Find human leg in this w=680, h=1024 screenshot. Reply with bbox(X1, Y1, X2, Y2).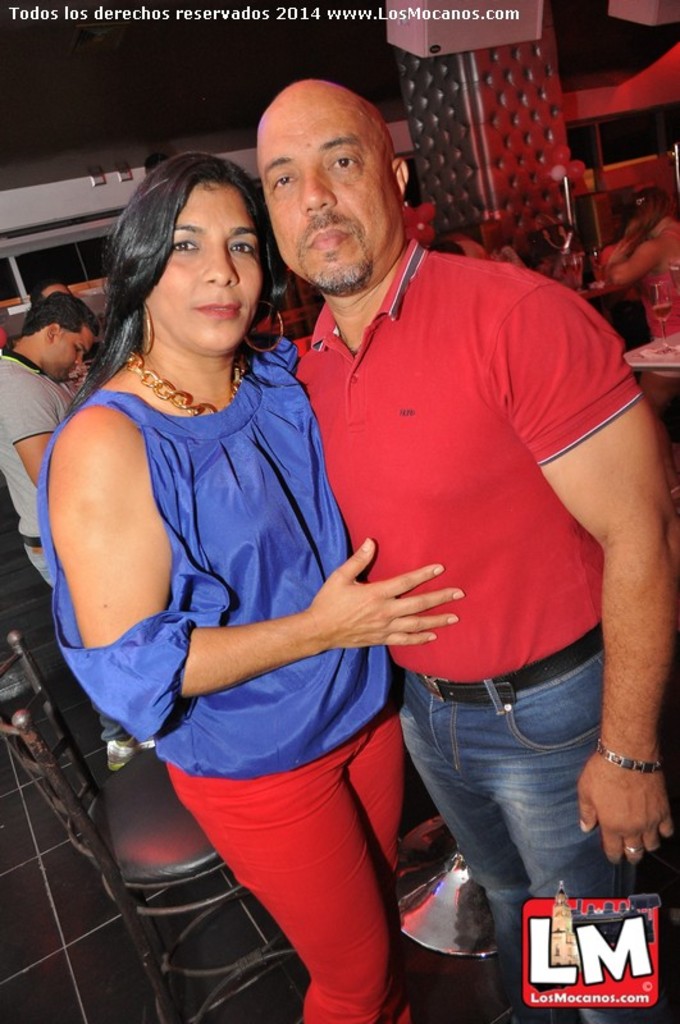
bbox(343, 701, 403, 1023).
